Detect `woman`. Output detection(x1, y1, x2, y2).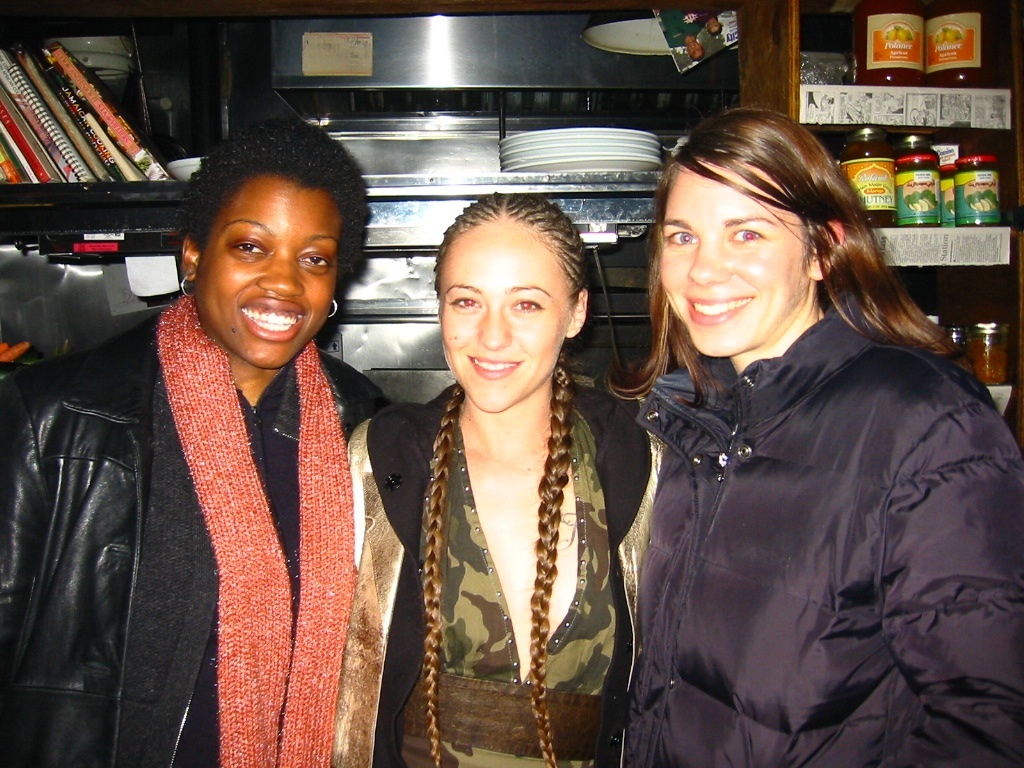
detection(607, 103, 1023, 767).
